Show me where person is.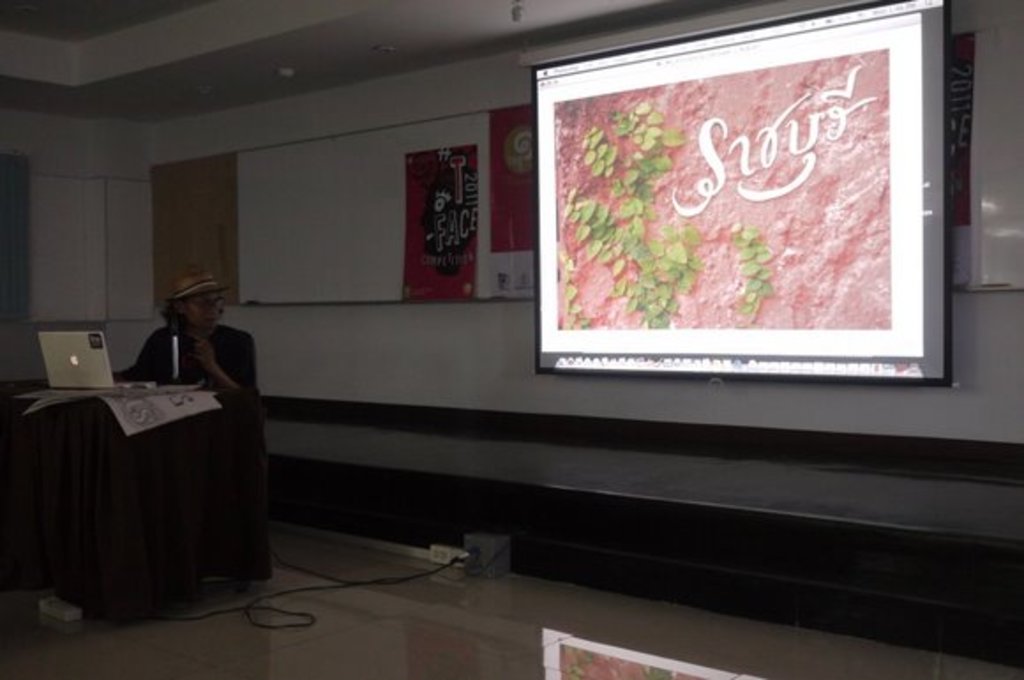
person is at l=109, t=267, r=258, b=399.
